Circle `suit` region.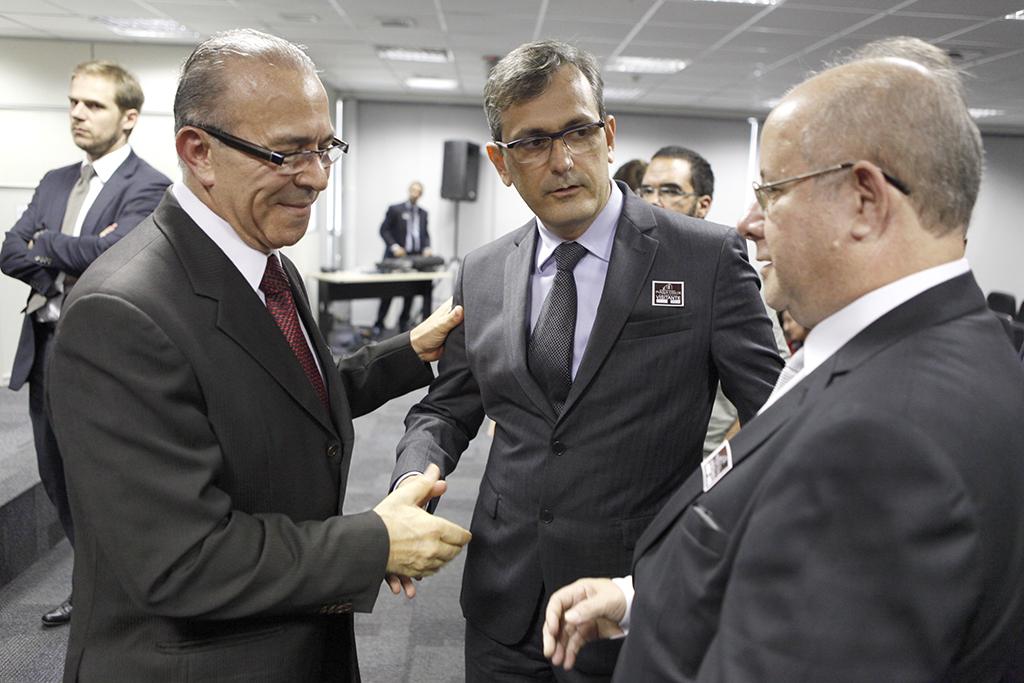
Region: region(0, 143, 171, 548).
